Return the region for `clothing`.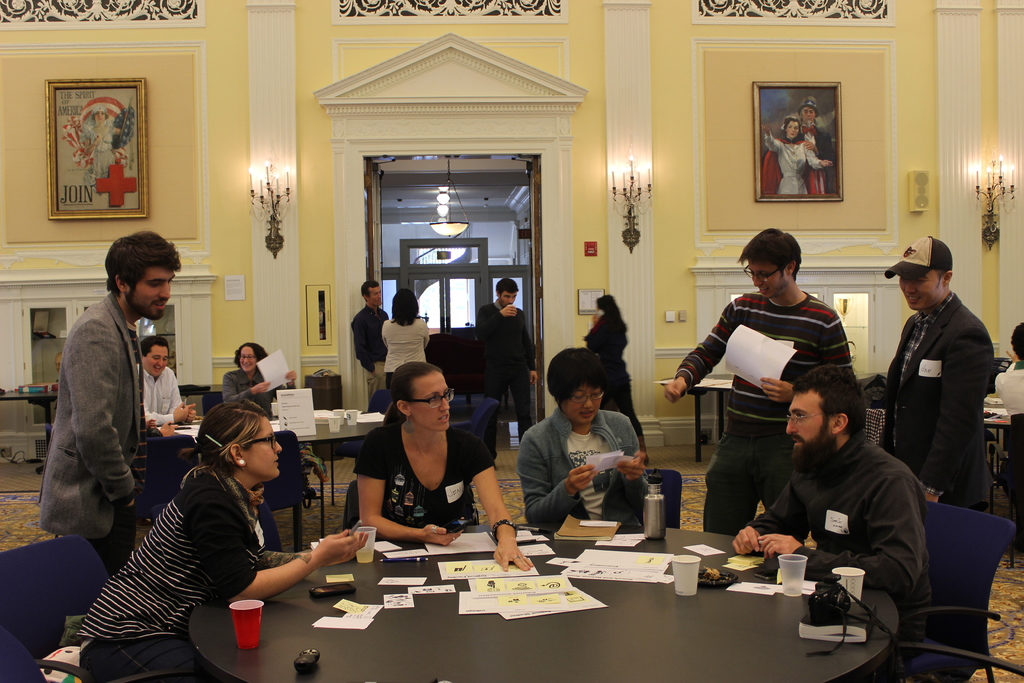
<region>882, 263, 1005, 529</region>.
